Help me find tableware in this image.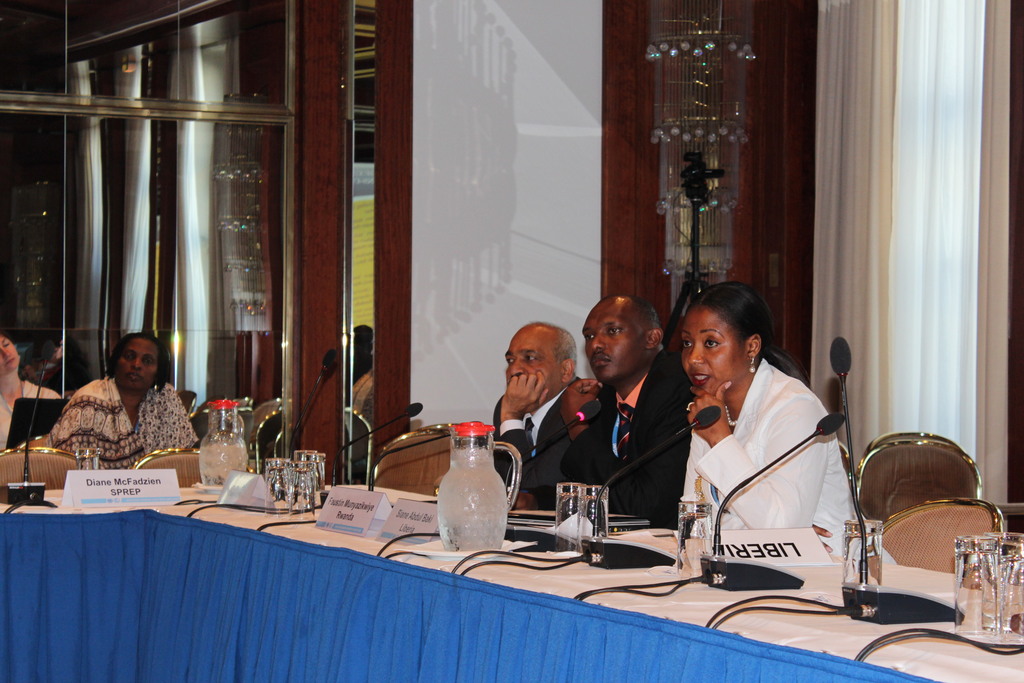
Found it: locate(76, 449, 104, 472).
